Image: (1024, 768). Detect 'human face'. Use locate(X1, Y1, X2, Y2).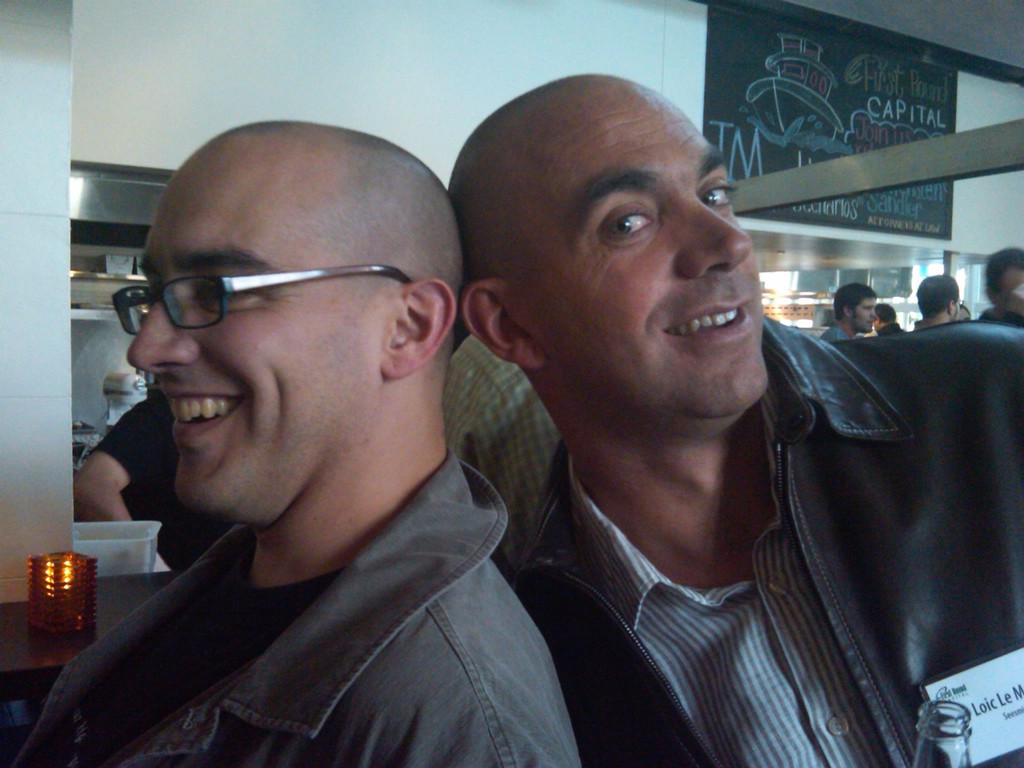
locate(131, 137, 381, 520).
